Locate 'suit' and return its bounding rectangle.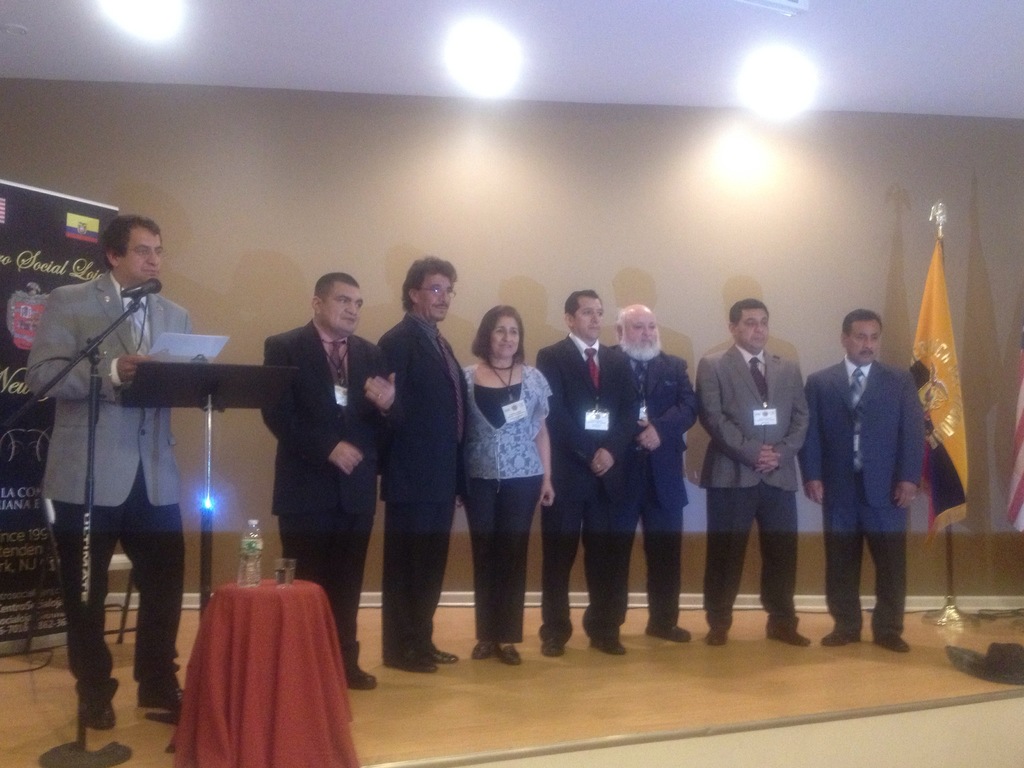
(601, 342, 698, 615).
